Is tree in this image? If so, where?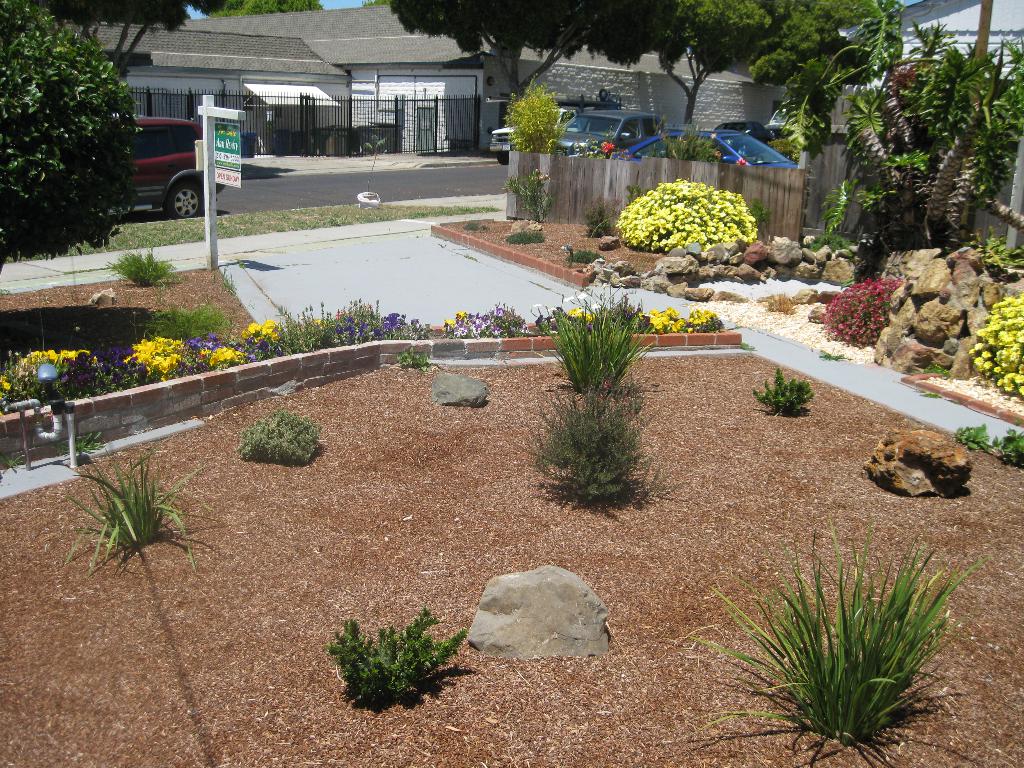
Yes, at [7, 0, 125, 264].
